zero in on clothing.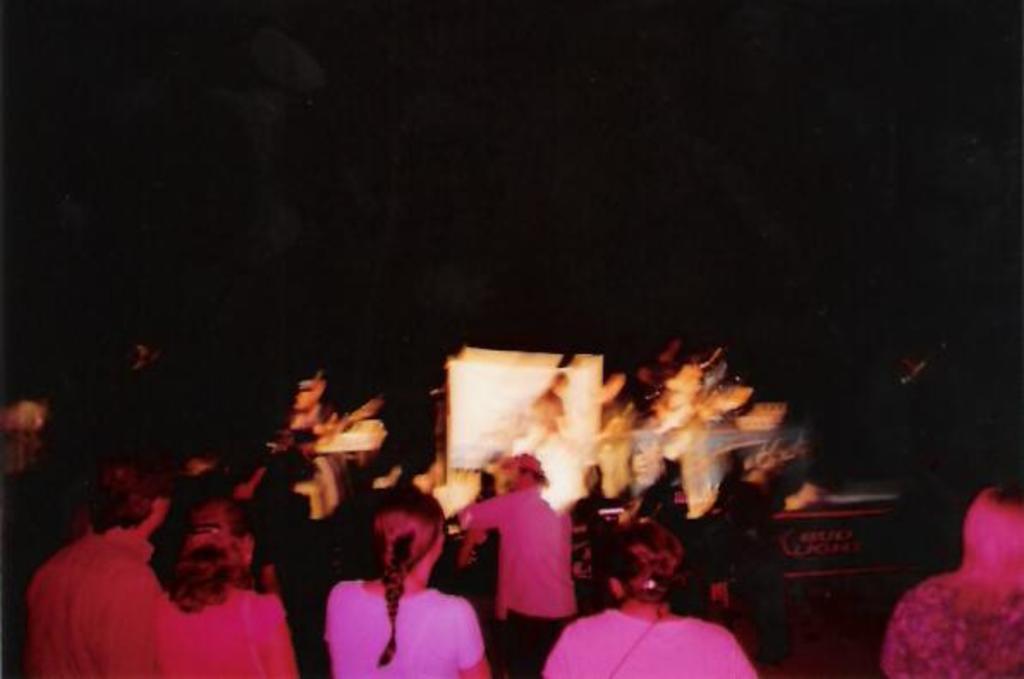
Zeroed in: (26,526,160,677).
